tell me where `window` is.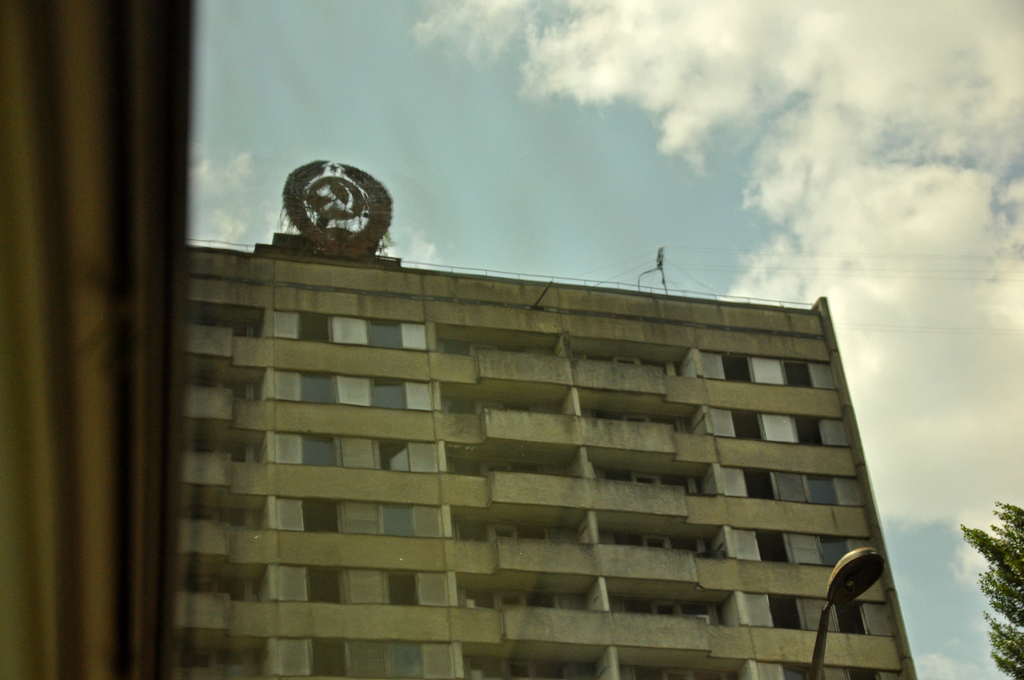
`window` is at detection(806, 474, 844, 505).
